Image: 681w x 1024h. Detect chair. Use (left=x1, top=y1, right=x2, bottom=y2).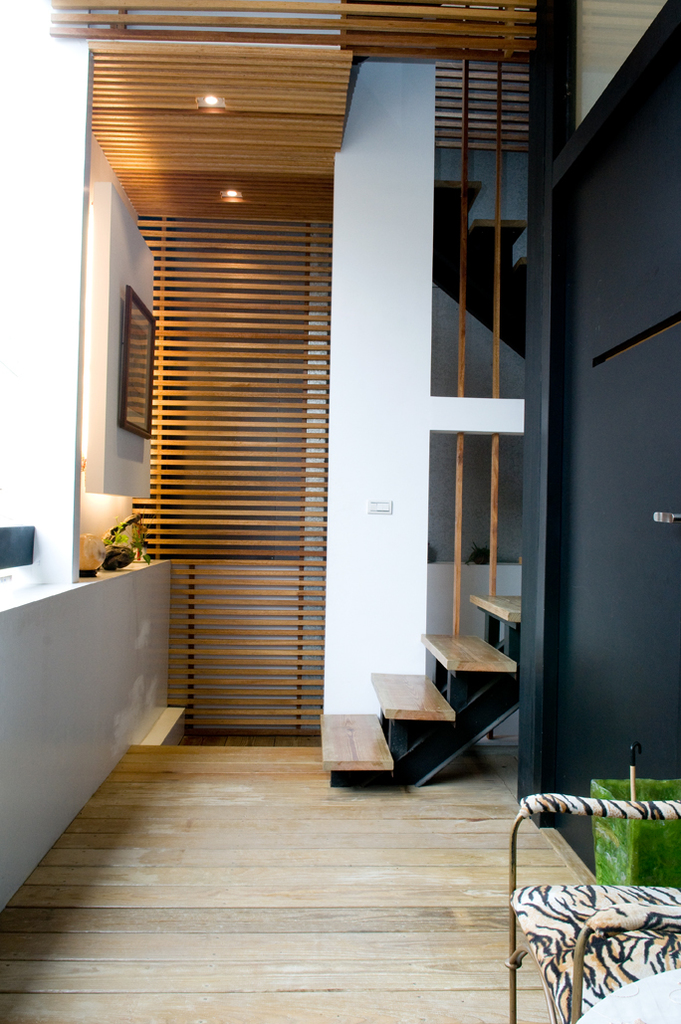
(left=506, top=795, right=680, bottom=1023).
